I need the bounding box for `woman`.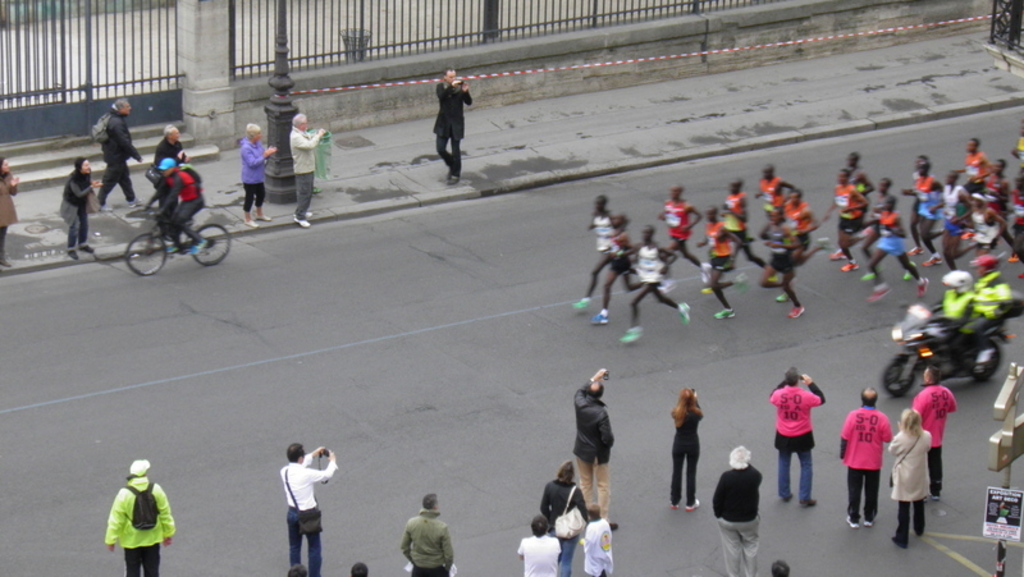
Here it is: [left=671, top=386, right=705, bottom=507].
